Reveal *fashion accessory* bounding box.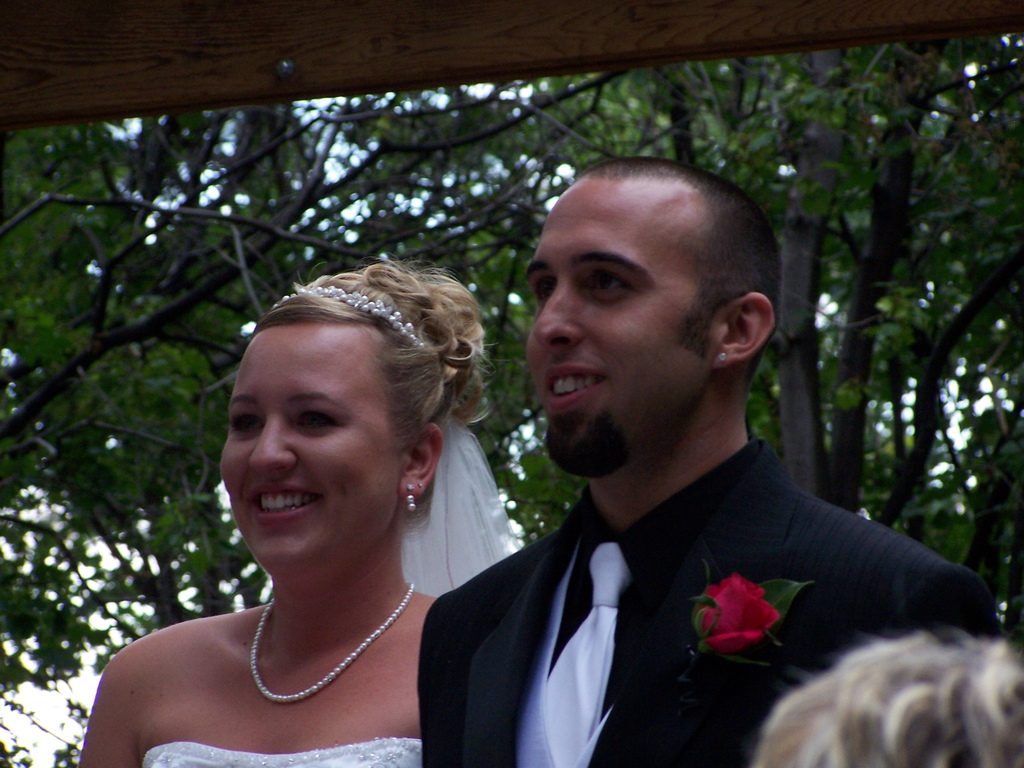
Revealed: x1=409, y1=483, x2=418, y2=509.
